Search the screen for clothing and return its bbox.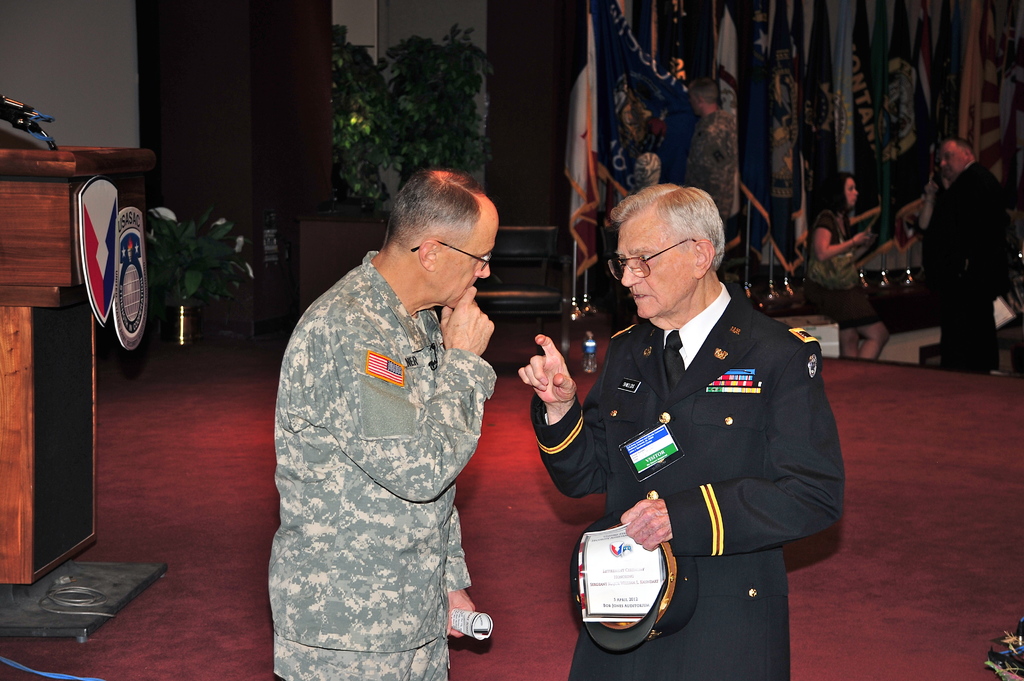
Found: (274,247,497,680).
